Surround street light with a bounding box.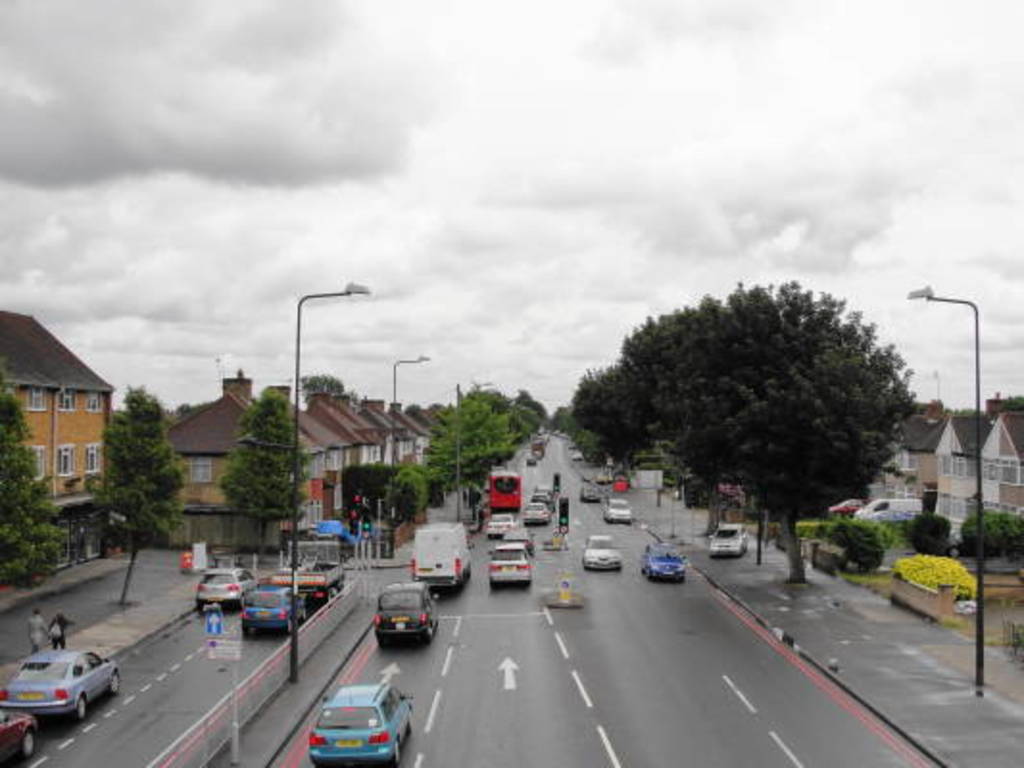
288/282/369/680.
